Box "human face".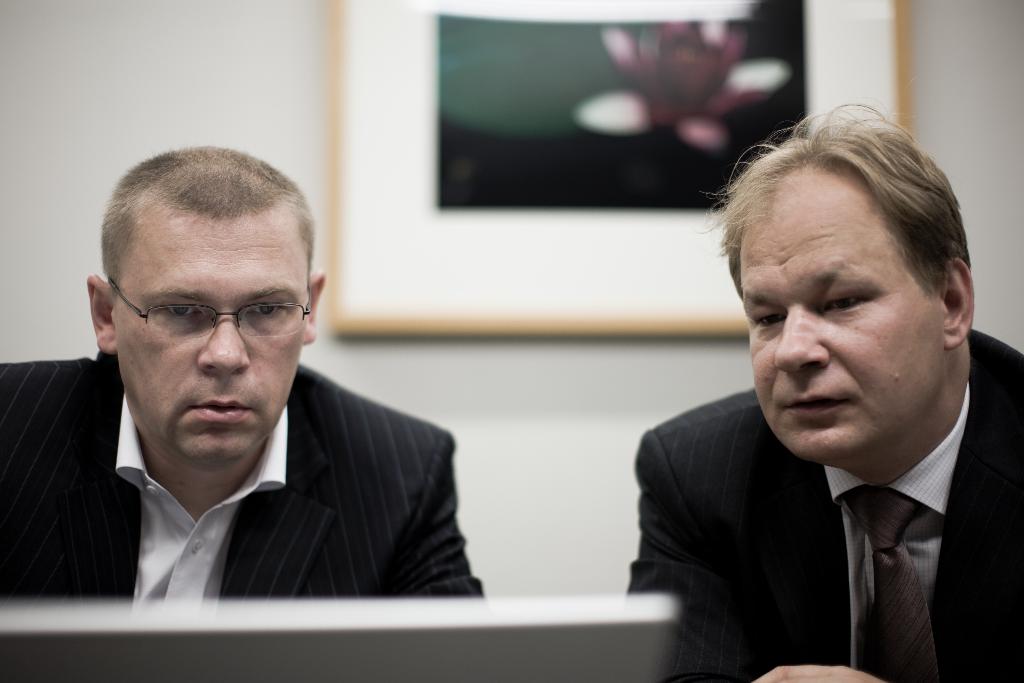
{"x1": 740, "y1": 173, "x2": 938, "y2": 463}.
